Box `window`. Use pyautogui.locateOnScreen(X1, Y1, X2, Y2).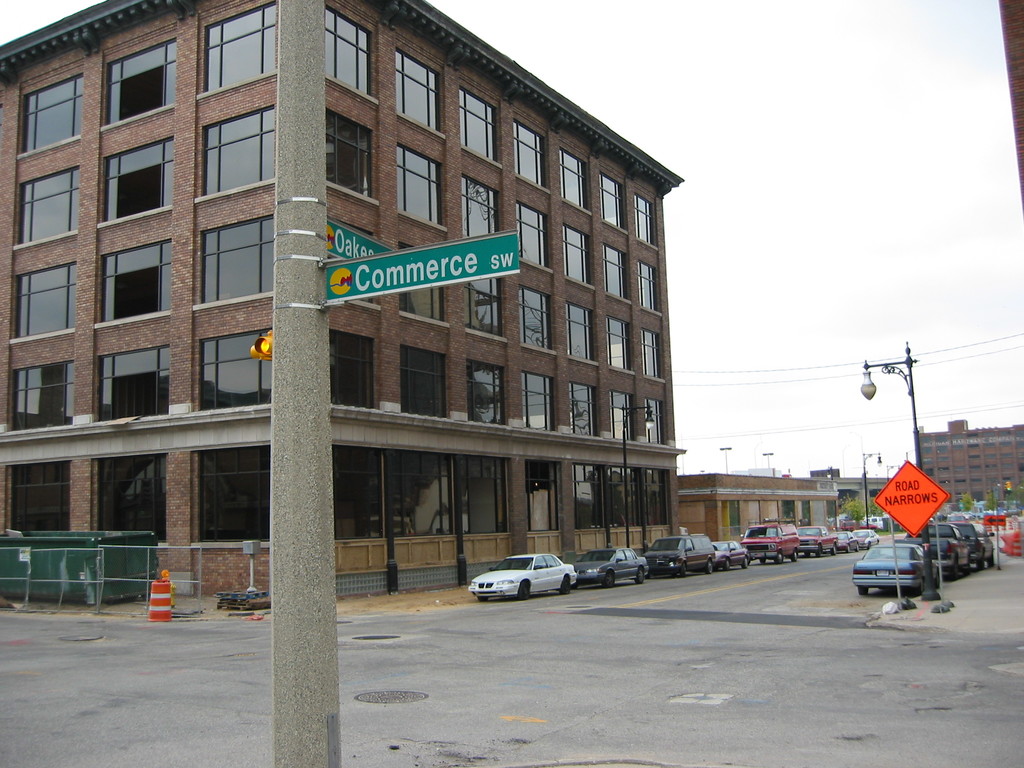
pyautogui.locateOnScreen(14, 262, 77, 339).
